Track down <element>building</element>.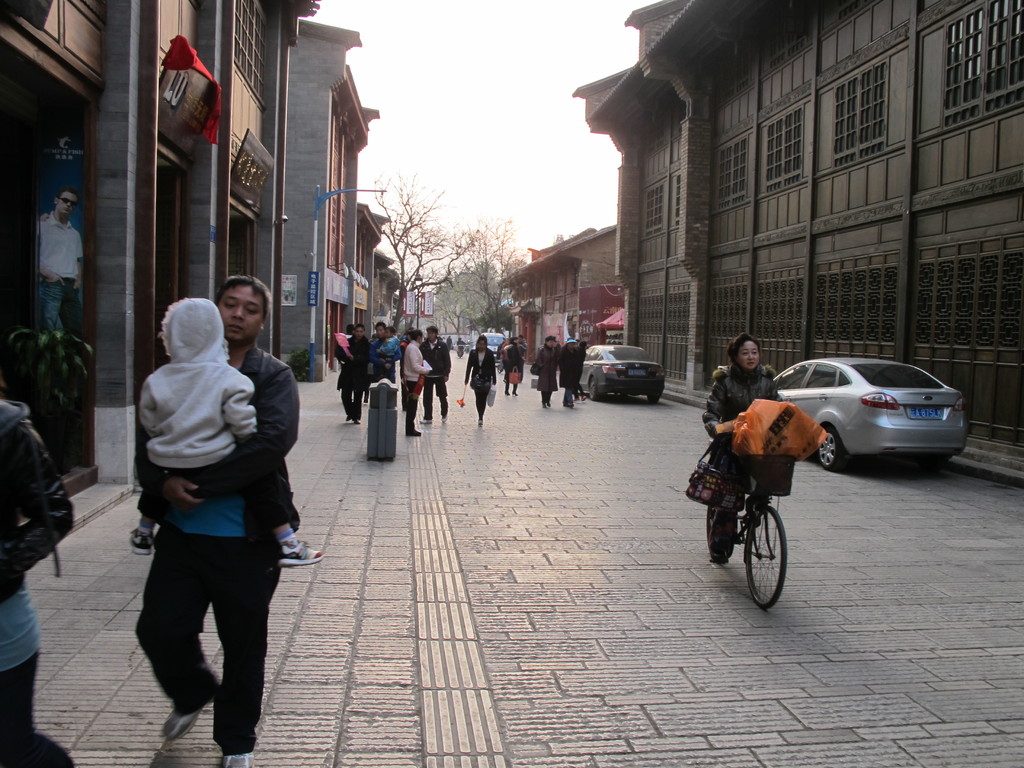
Tracked to <region>499, 222, 620, 352</region>.
